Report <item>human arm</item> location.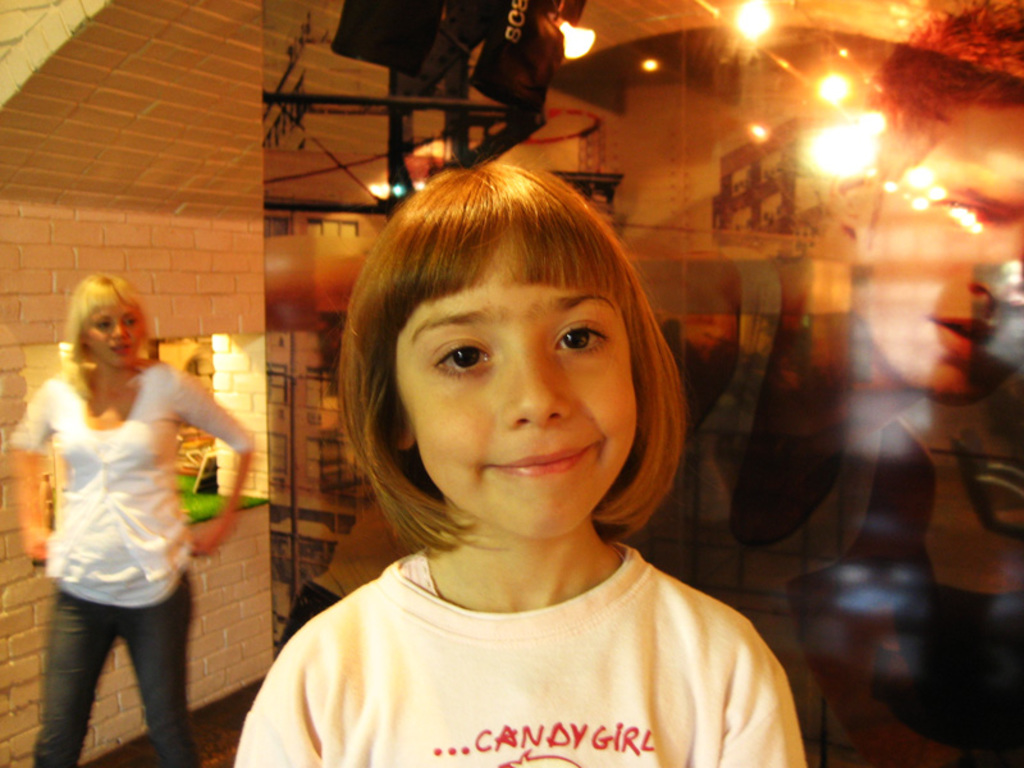
Report: rect(12, 379, 61, 567).
